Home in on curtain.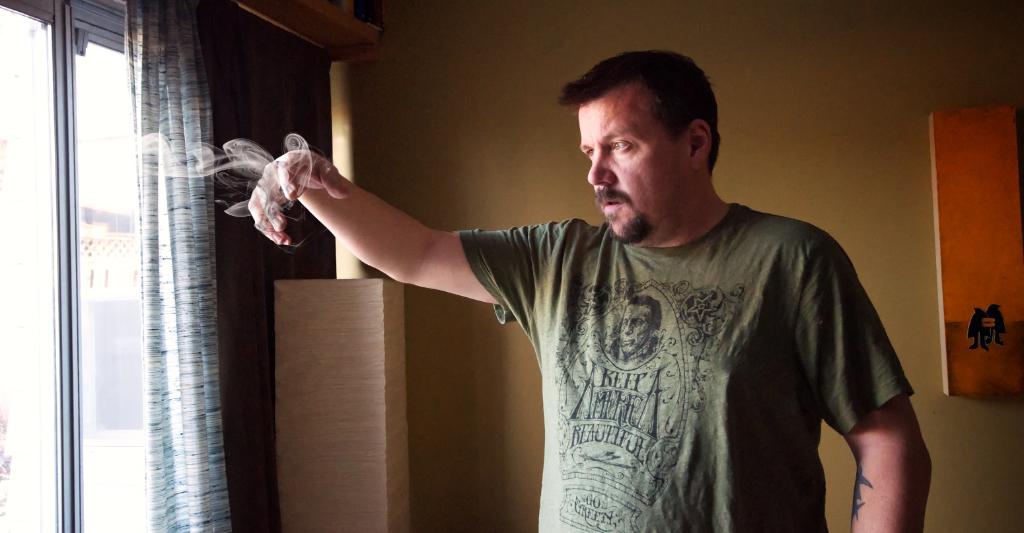
Homed in at (142,0,228,528).
